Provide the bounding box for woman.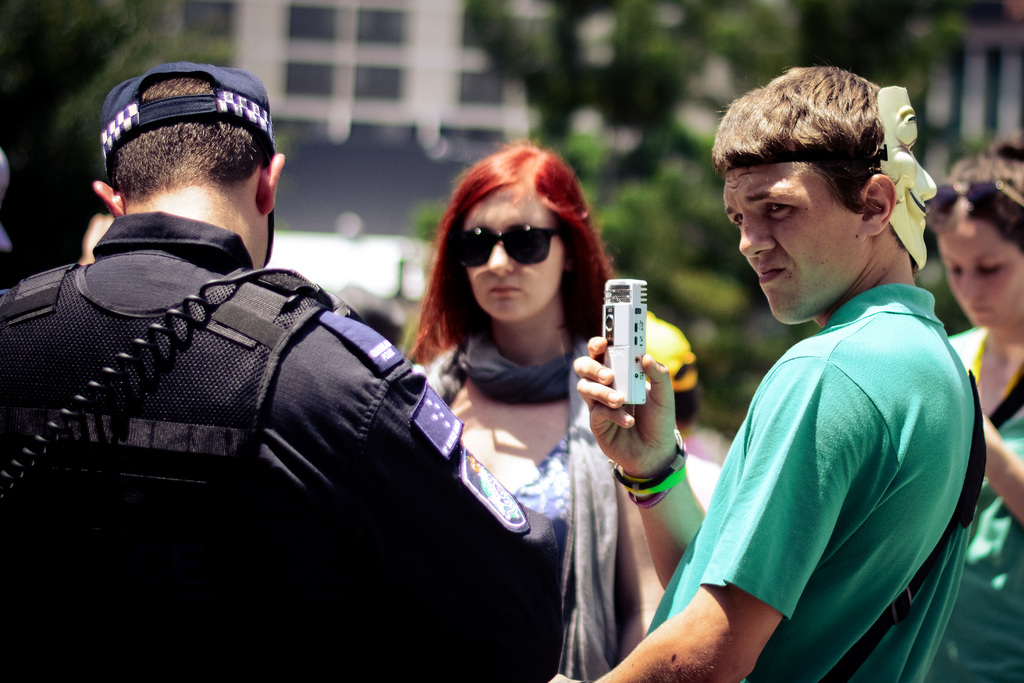
x1=385, y1=99, x2=623, y2=660.
